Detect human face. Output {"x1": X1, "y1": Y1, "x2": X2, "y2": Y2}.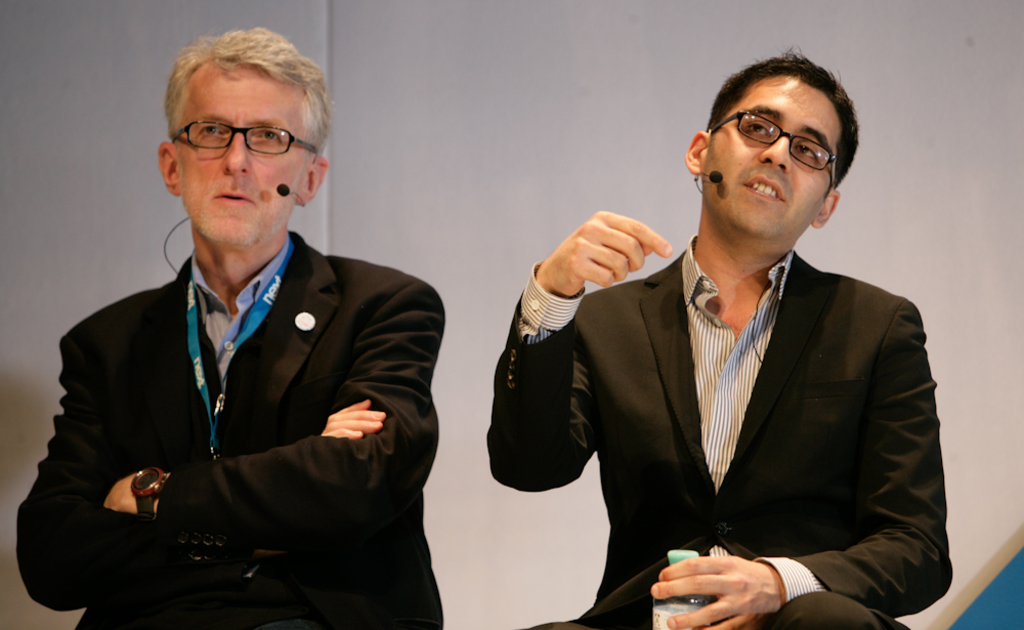
{"x1": 711, "y1": 79, "x2": 811, "y2": 237}.
